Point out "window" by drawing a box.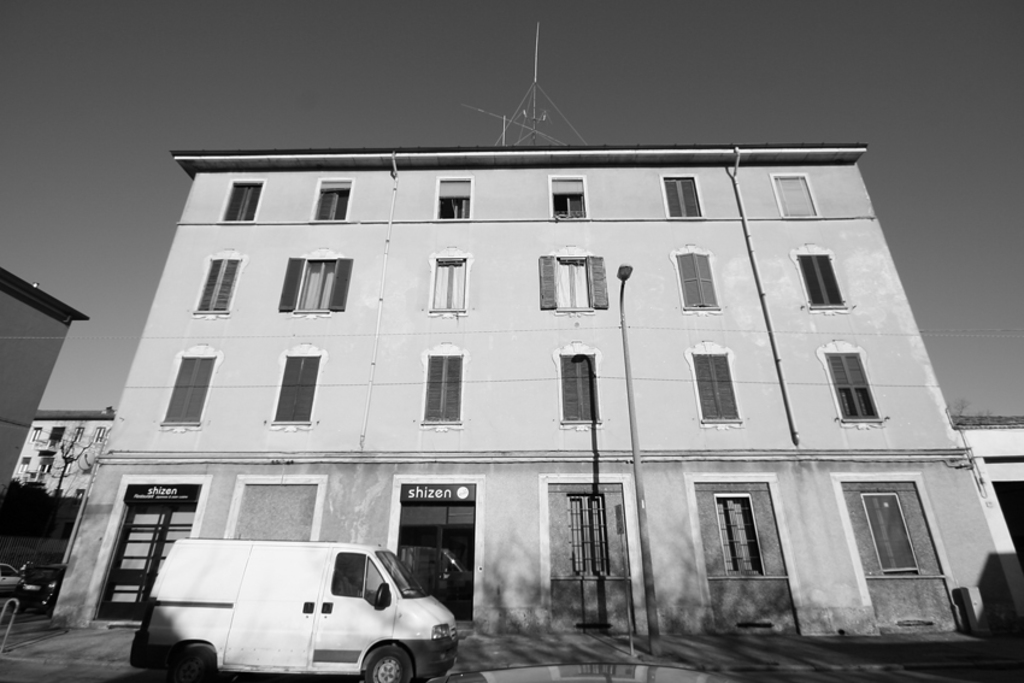
[426, 354, 460, 422].
